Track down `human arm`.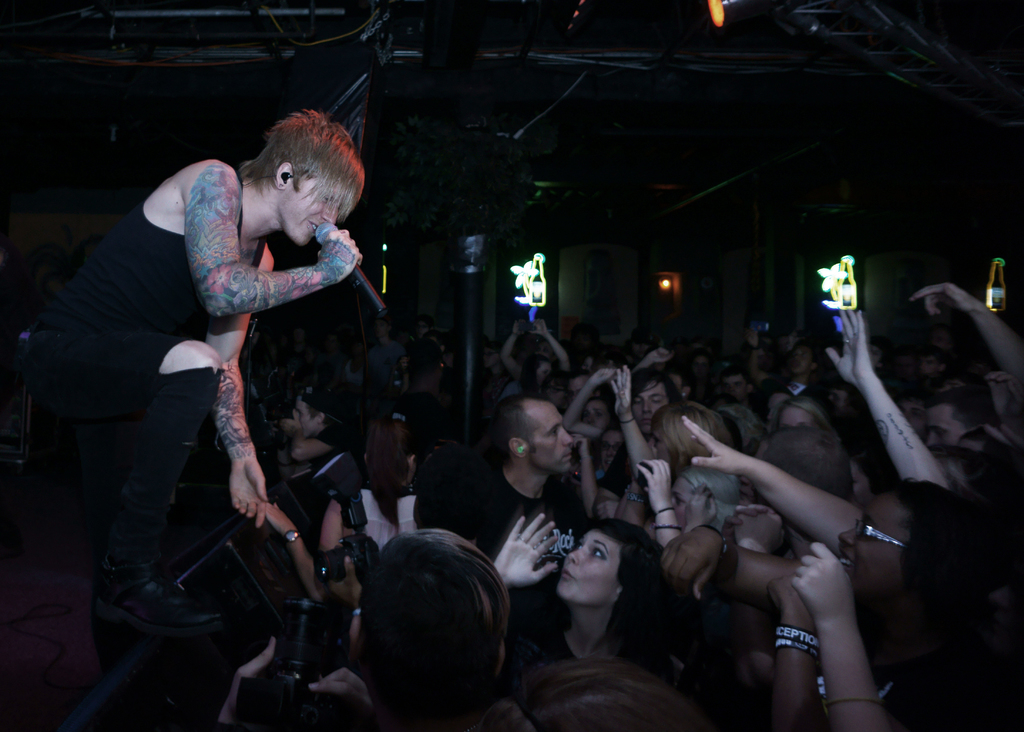
Tracked to [left=571, top=437, right=598, bottom=522].
